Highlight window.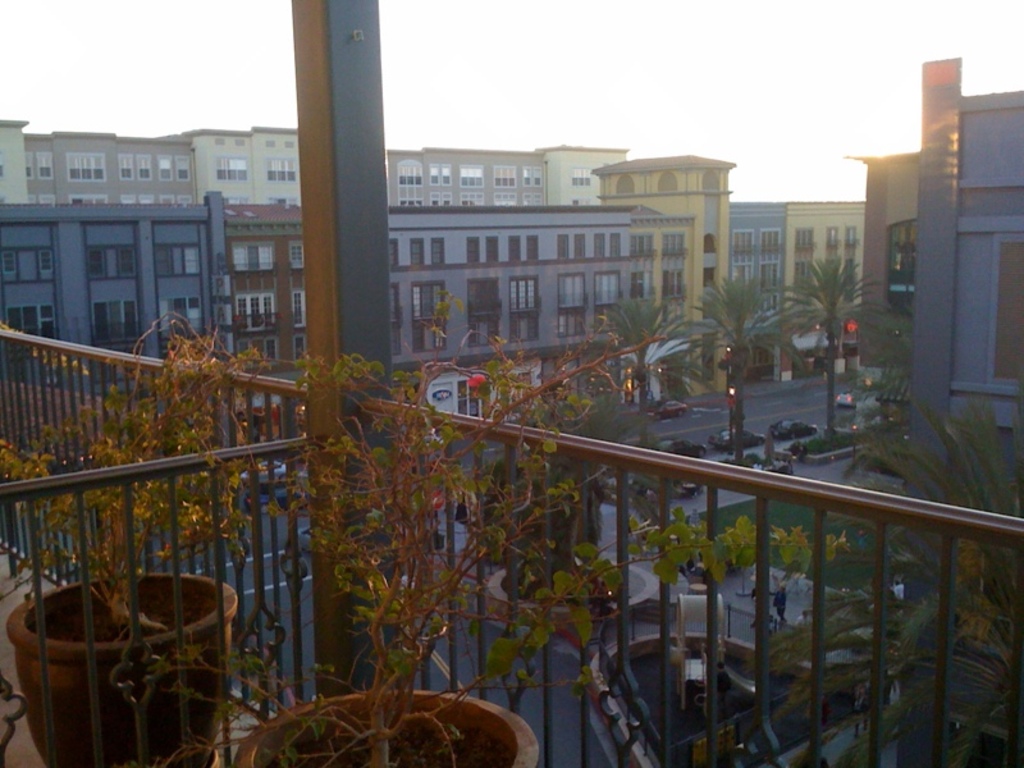
Highlighted region: box=[593, 230, 605, 262].
